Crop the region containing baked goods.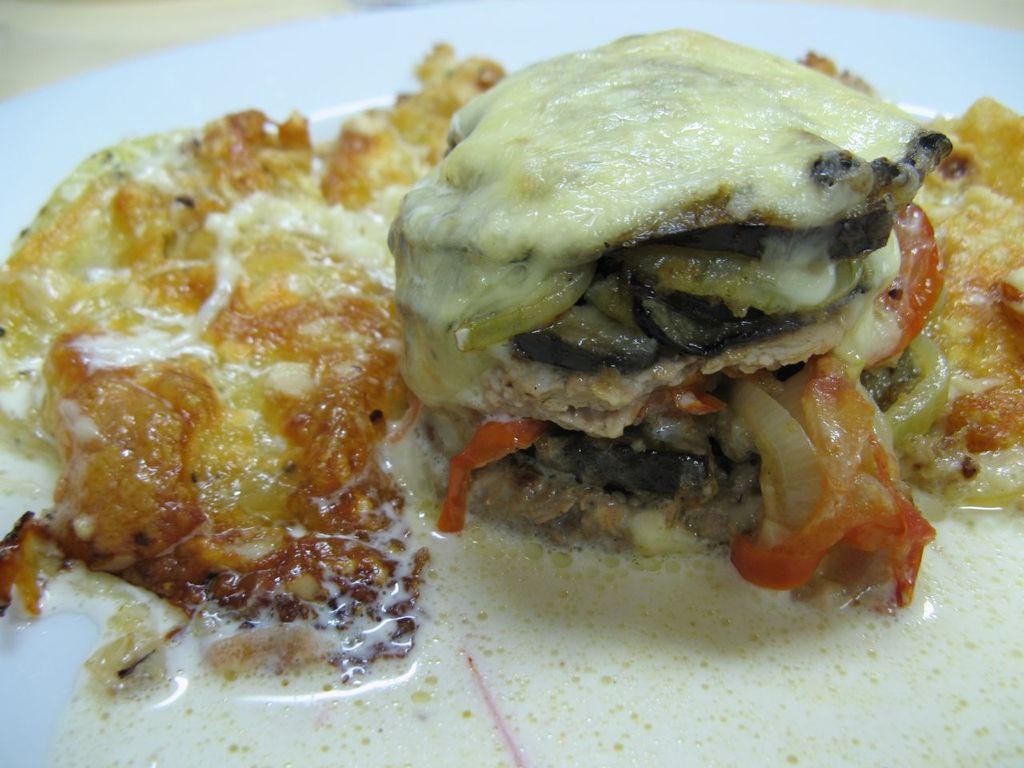
Crop region: {"left": 383, "top": 18, "right": 941, "bottom": 560}.
